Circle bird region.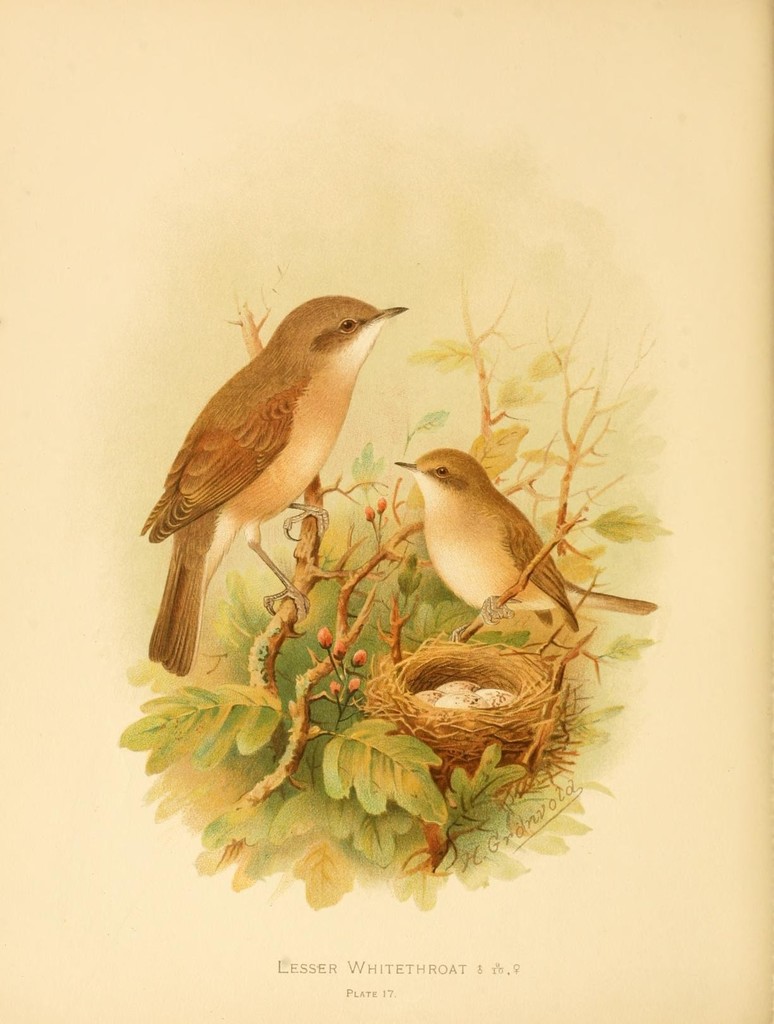
Region: Rect(386, 443, 657, 632).
